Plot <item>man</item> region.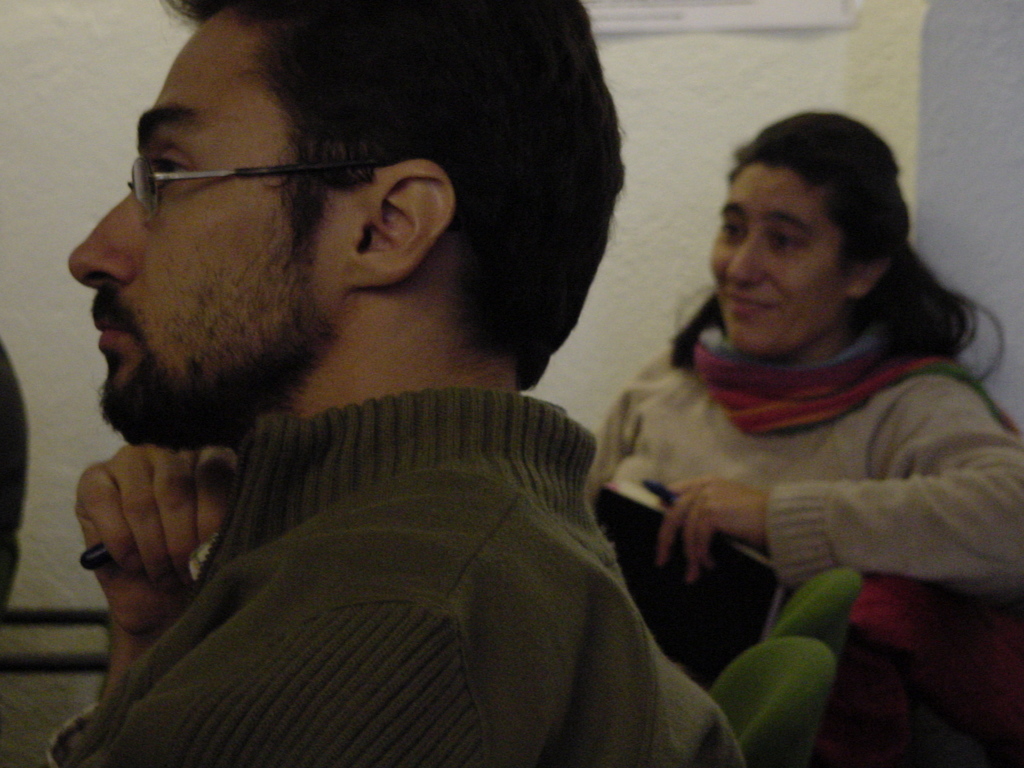
Plotted at {"x1": 0, "y1": 19, "x2": 772, "y2": 710}.
